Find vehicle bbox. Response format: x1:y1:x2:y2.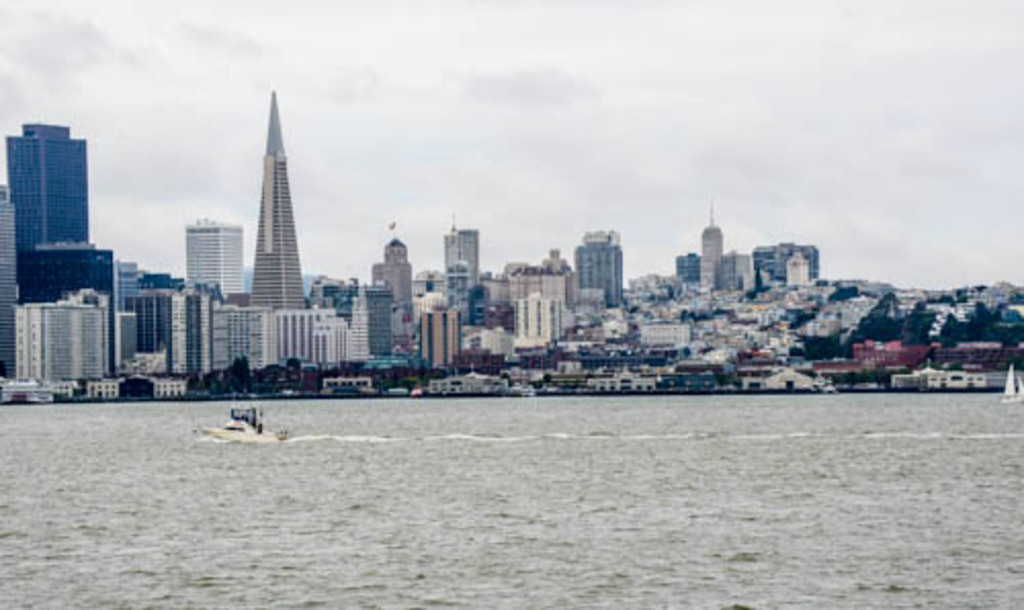
995:362:1022:411.
